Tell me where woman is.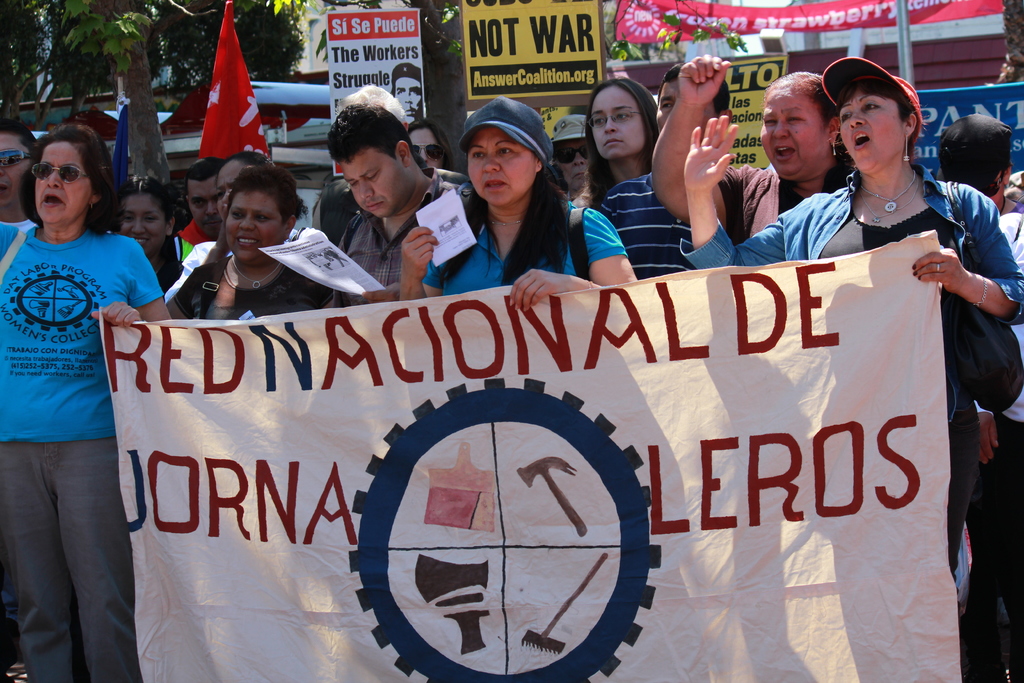
woman is at crop(401, 95, 639, 309).
